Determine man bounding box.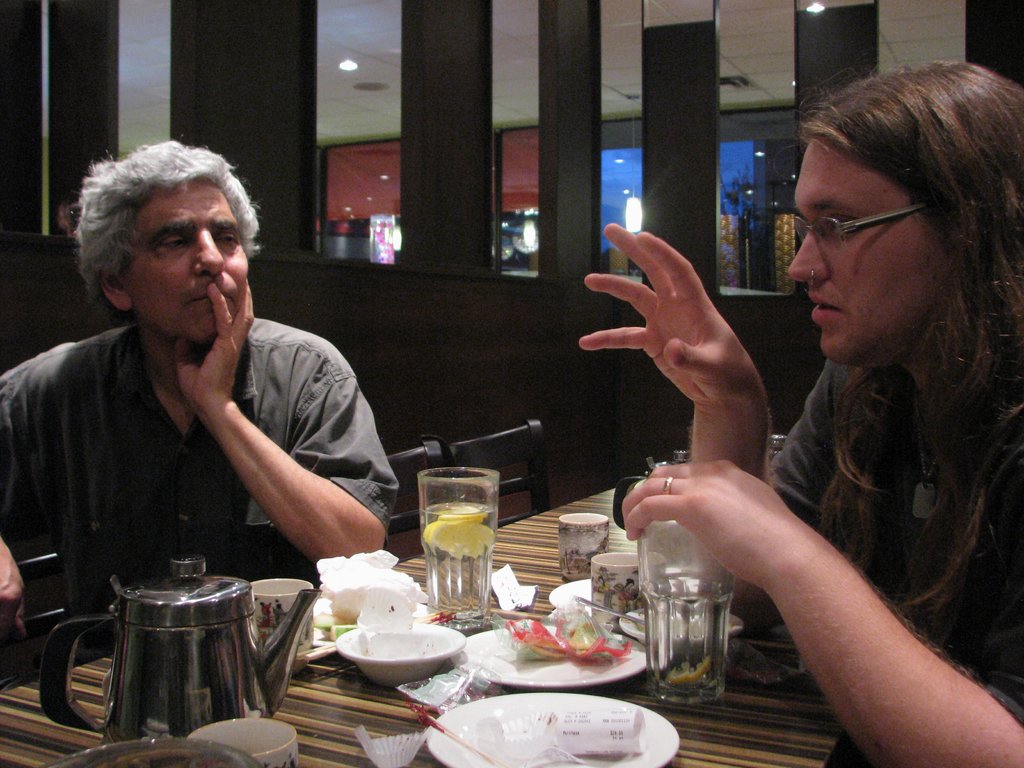
Determined: locate(6, 166, 412, 650).
